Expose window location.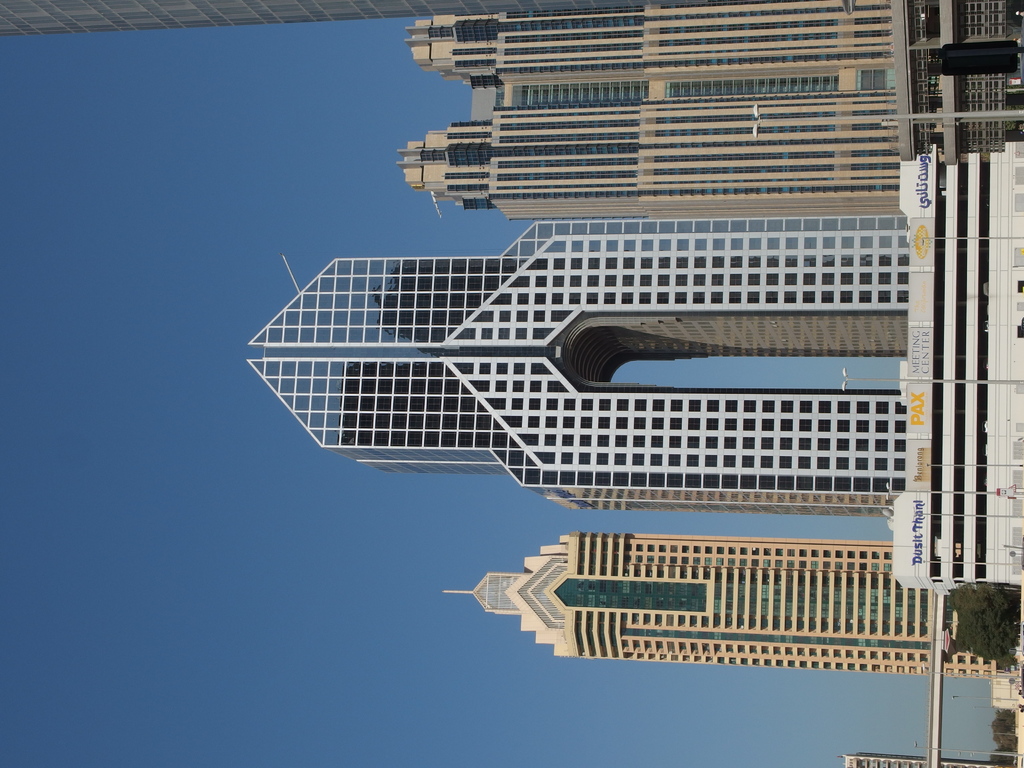
Exposed at x1=893, y1=456, x2=907, y2=469.
